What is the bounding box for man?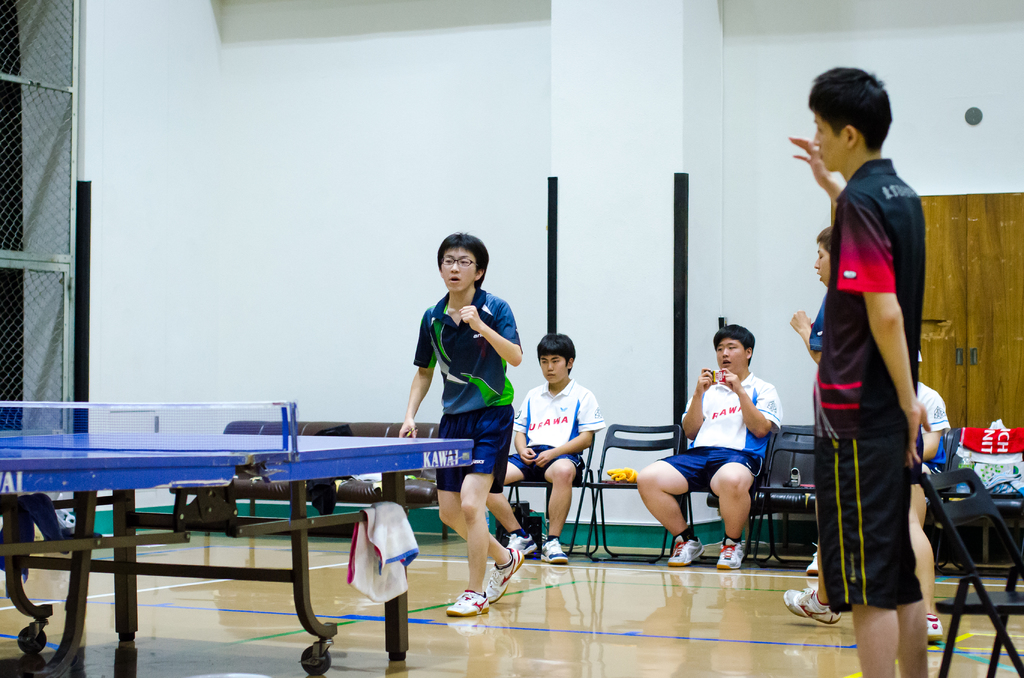
[left=790, top=60, right=929, bottom=677].
